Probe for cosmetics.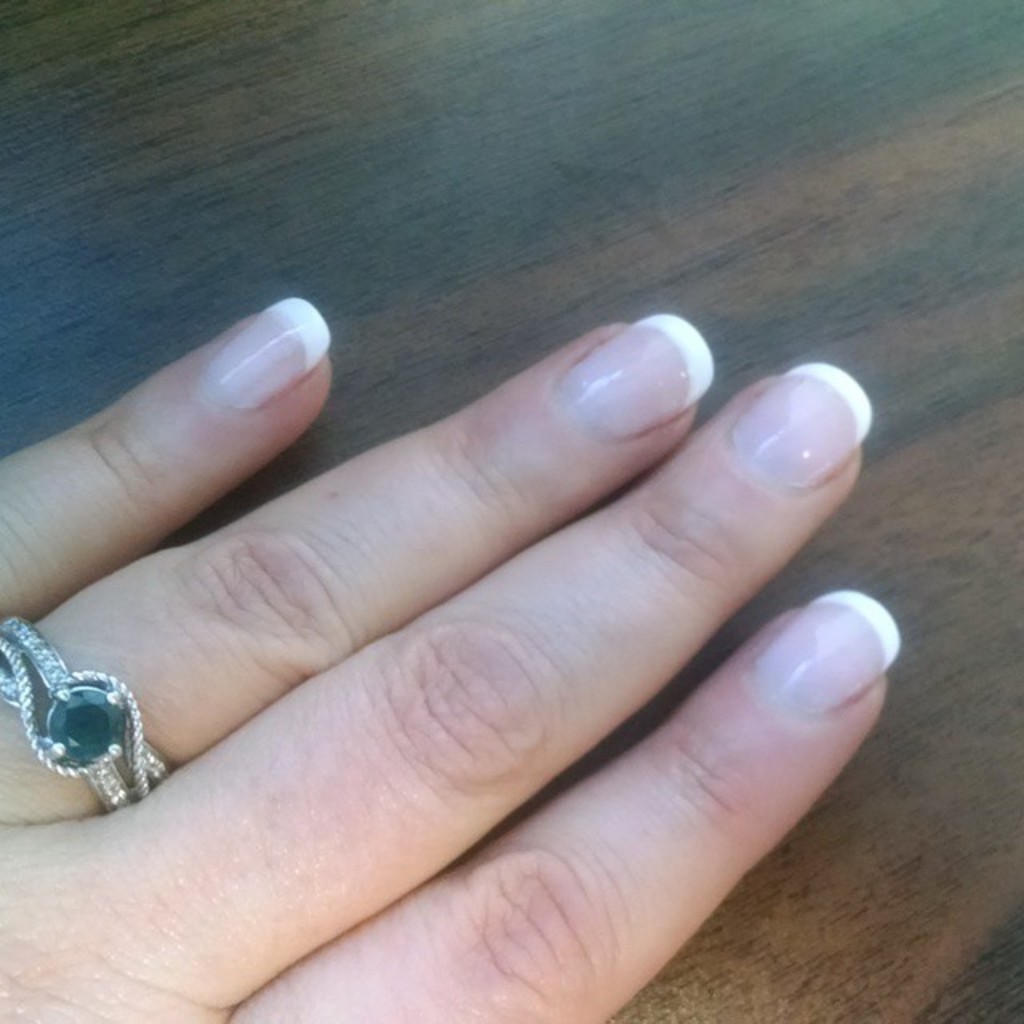
Probe result: 206:282:330:411.
